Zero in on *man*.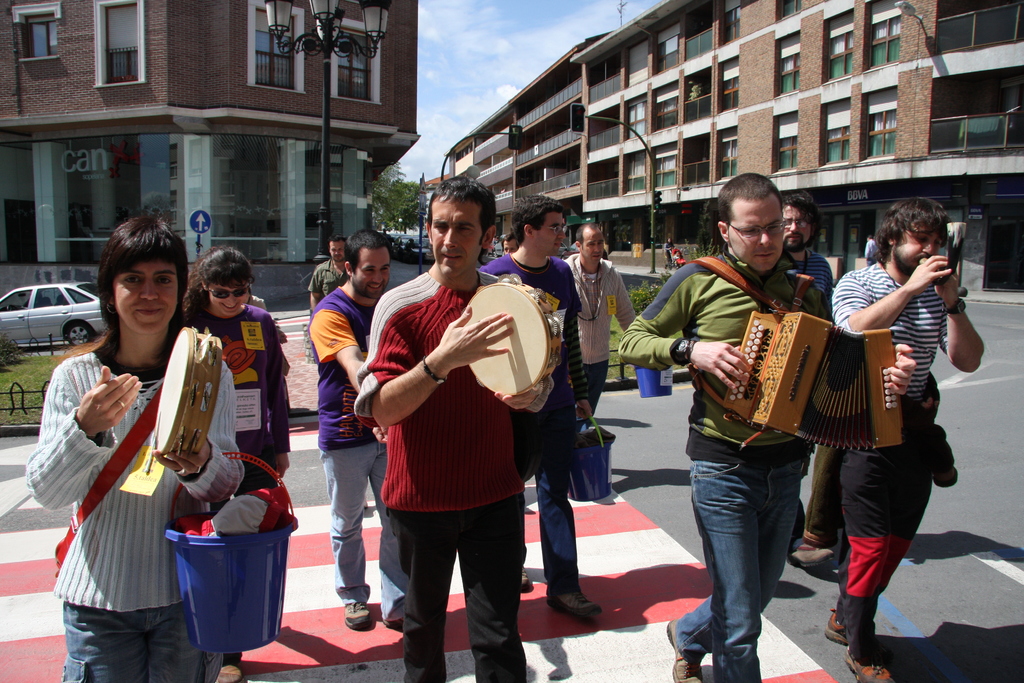
Zeroed in: <bbox>352, 168, 552, 682</bbox>.
